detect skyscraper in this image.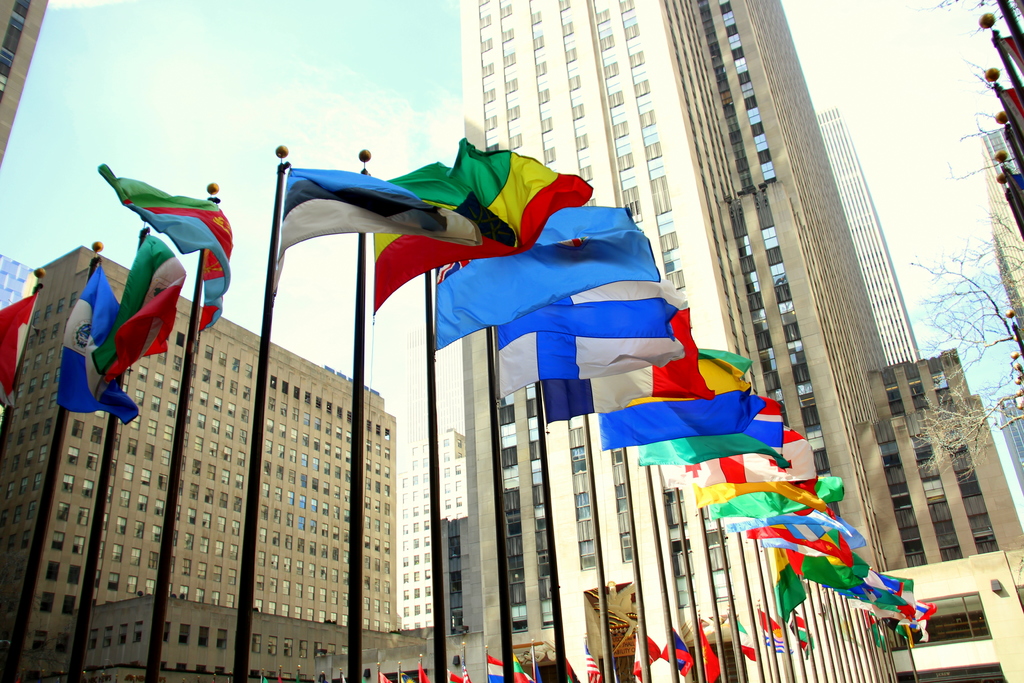
Detection: crop(433, 0, 843, 682).
